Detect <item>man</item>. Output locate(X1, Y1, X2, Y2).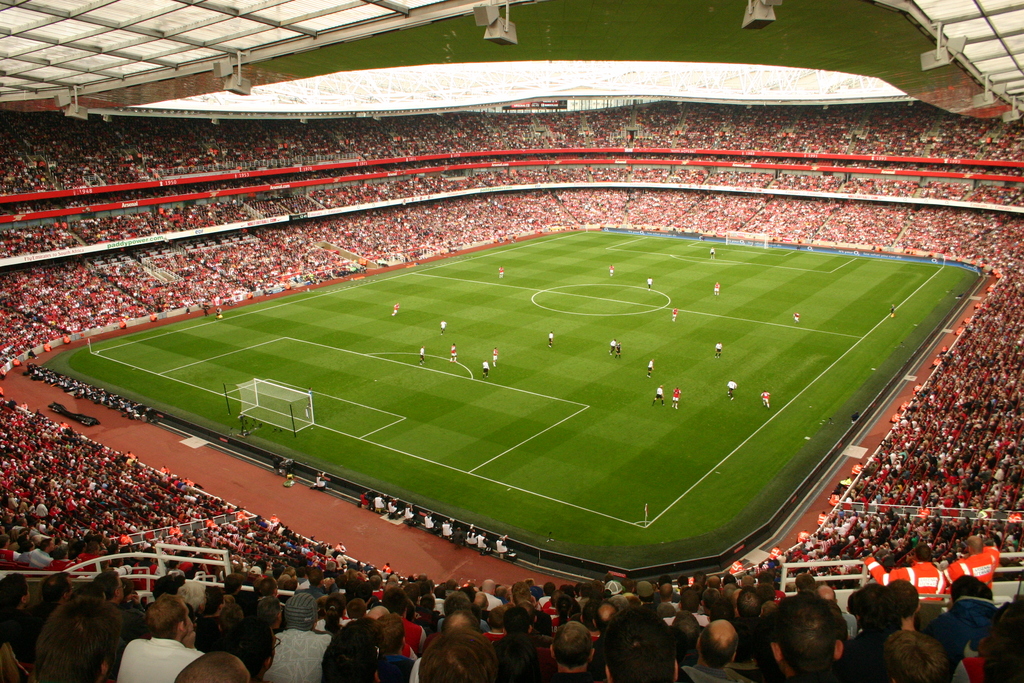
locate(671, 388, 680, 407).
